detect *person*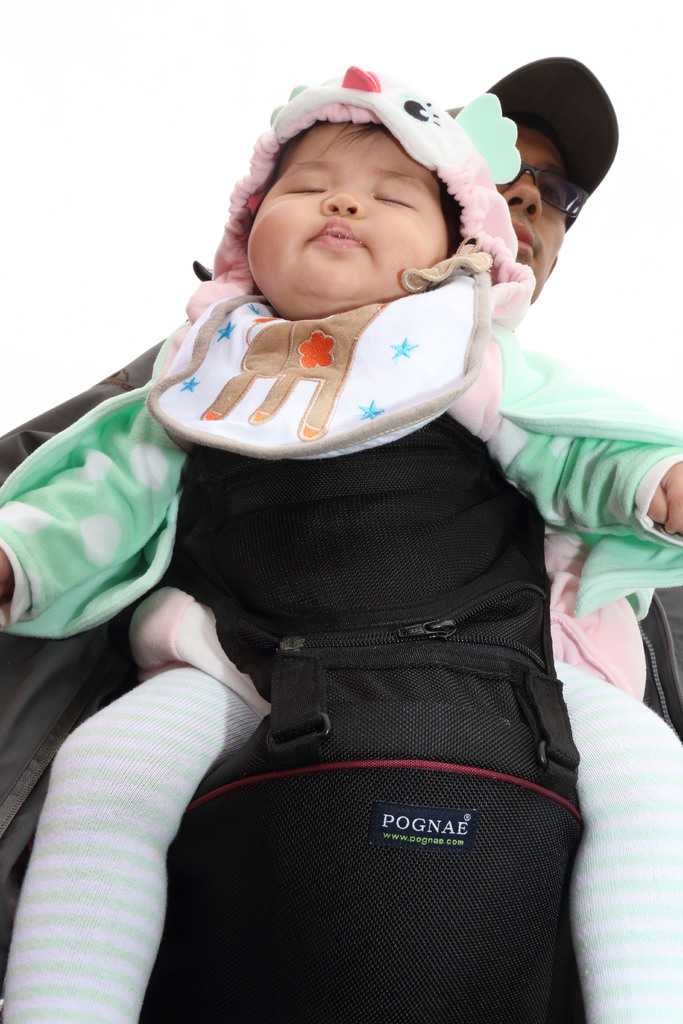
{"x1": 0, "y1": 49, "x2": 682, "y2": 1023}
